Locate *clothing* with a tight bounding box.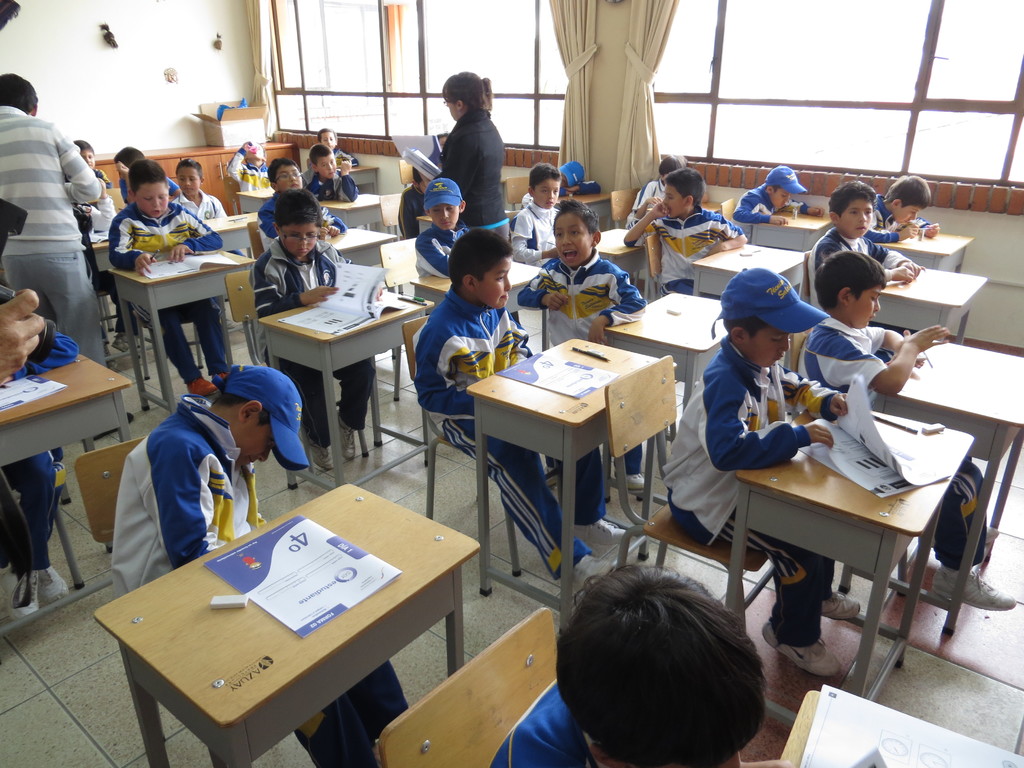
x1=643 y1=209 x2=743 y2=296.
